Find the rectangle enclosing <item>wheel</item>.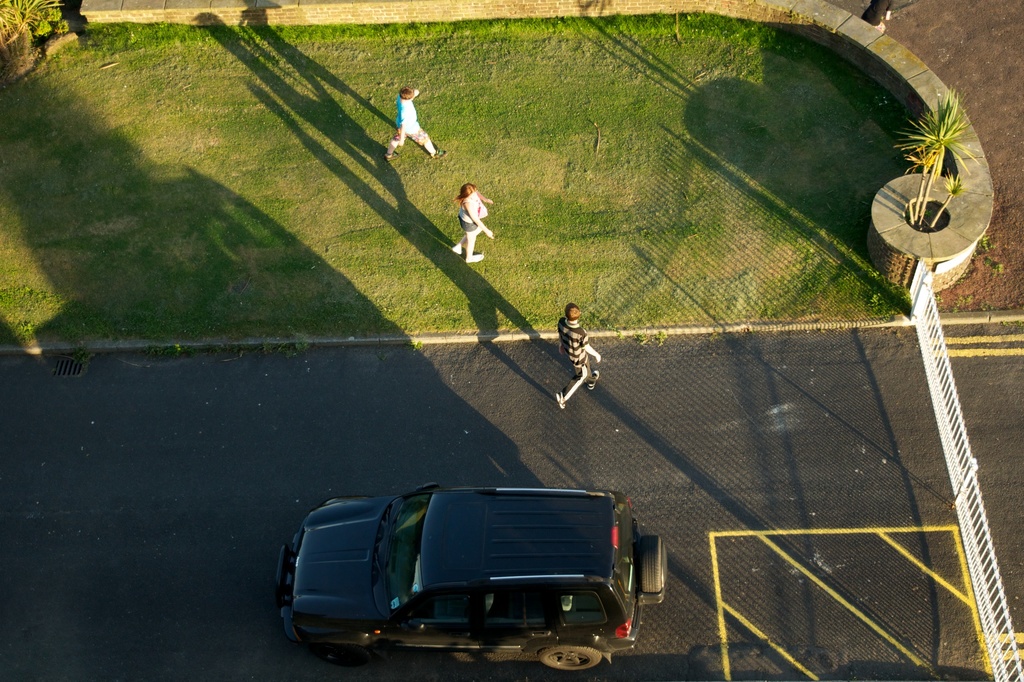
box(321, 642, 367, 671).
